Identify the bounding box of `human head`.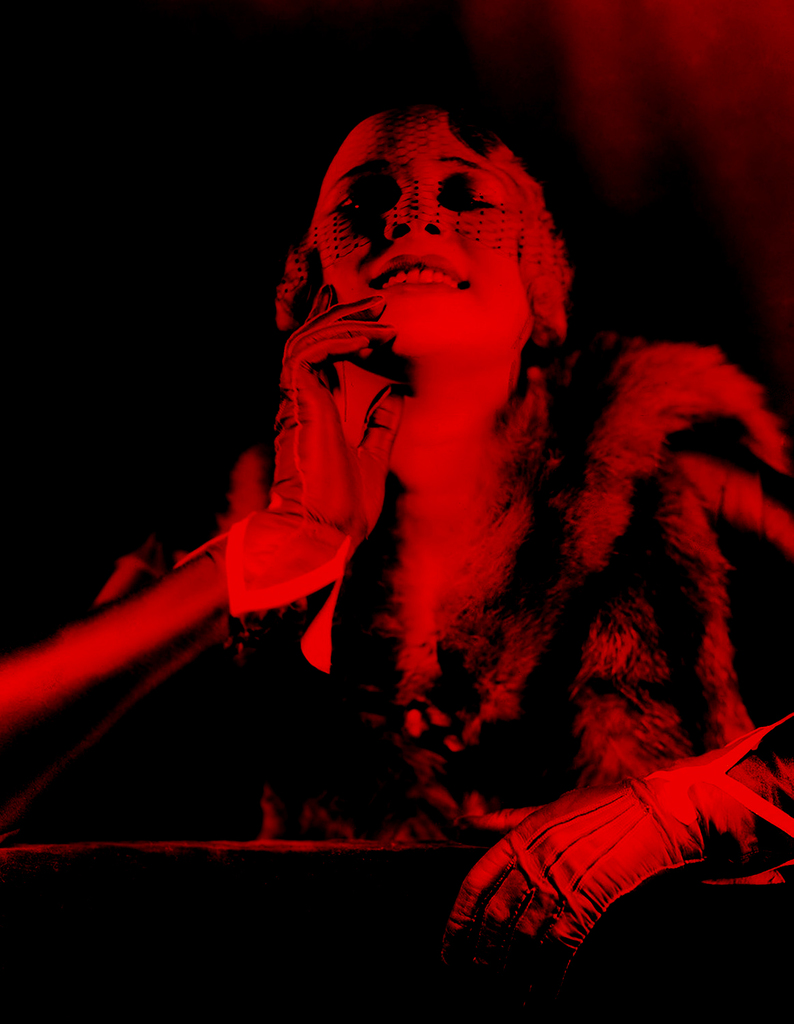
crop(275, 103, 574, 432).
